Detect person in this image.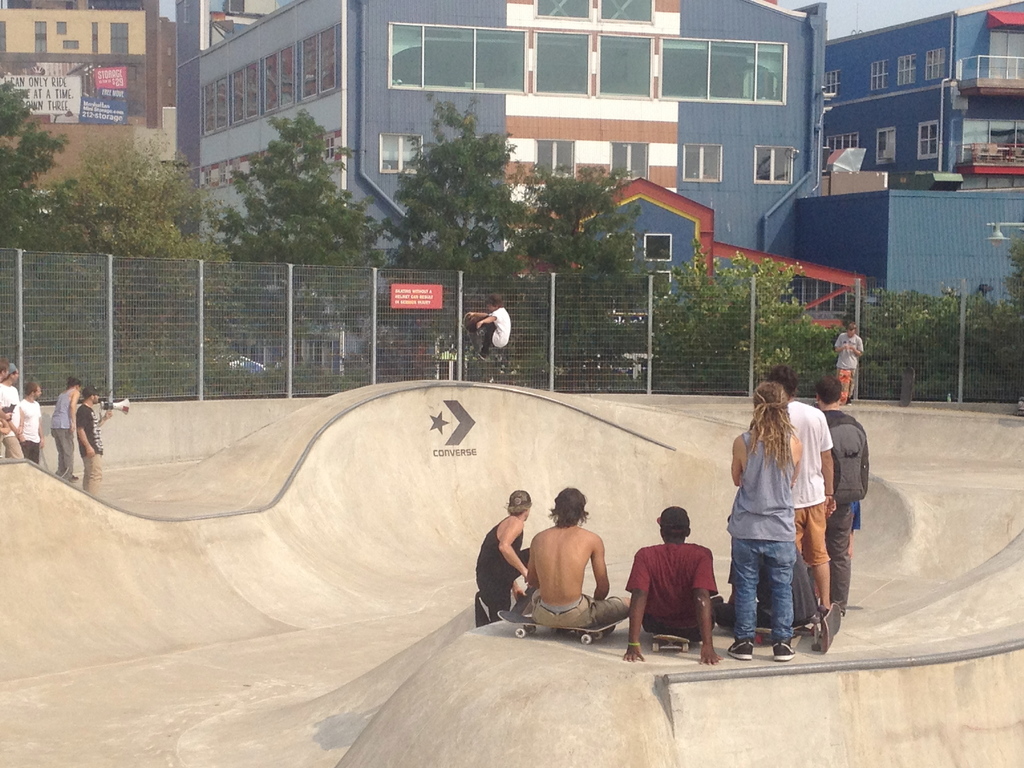
Detection: rect(463, 291, 511, 360).
